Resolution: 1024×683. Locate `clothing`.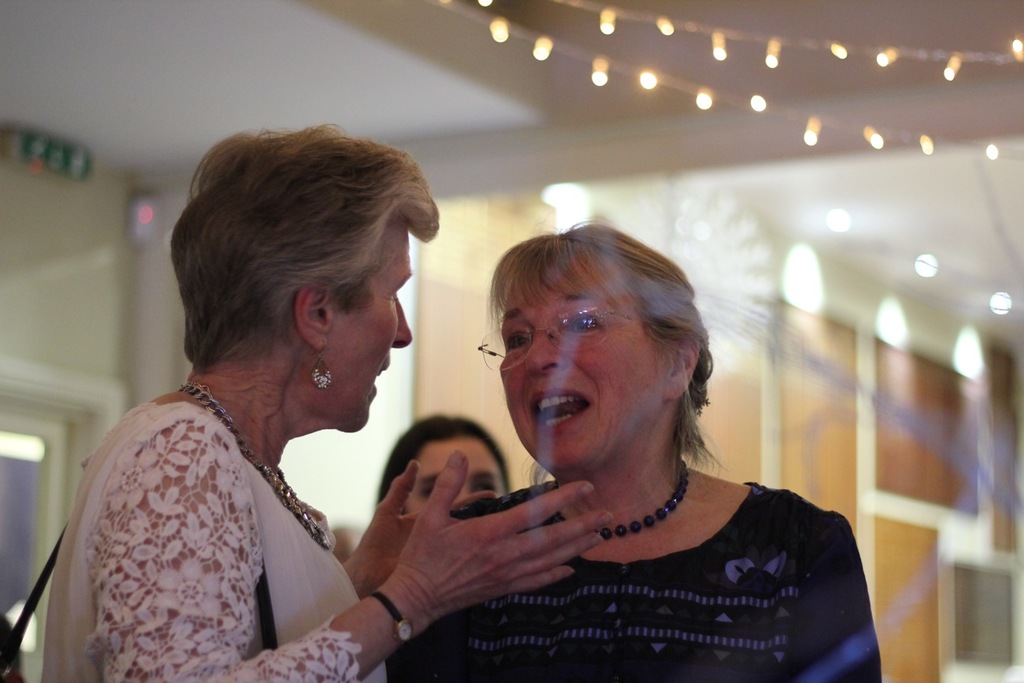
bbox=[386, 458, 879, 682].
